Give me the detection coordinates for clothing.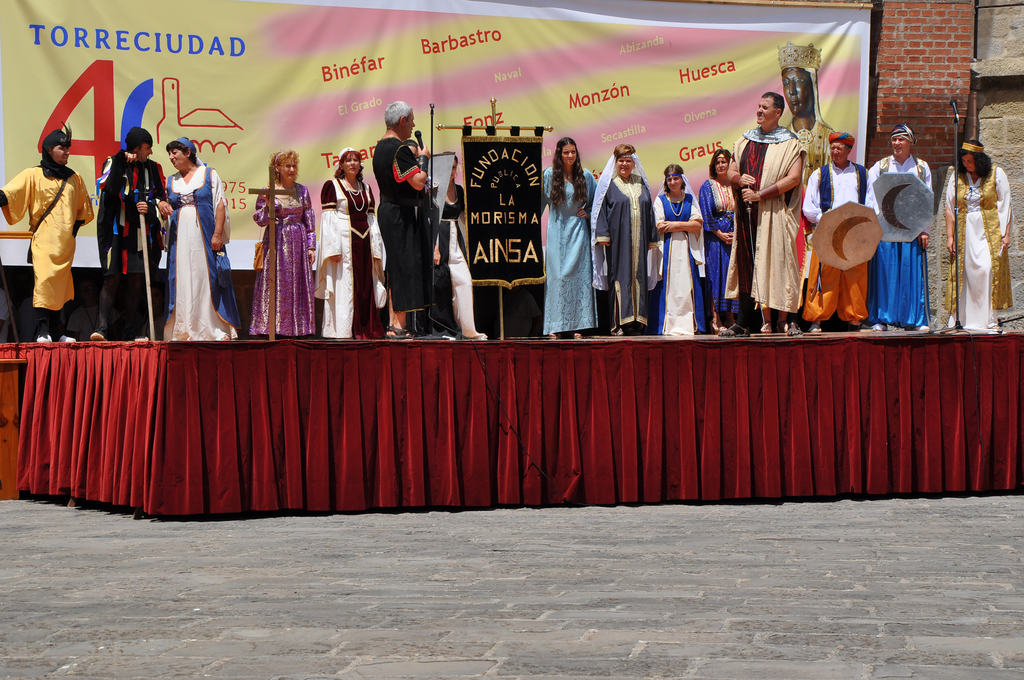
bbox(865, 154, 932, 328).
